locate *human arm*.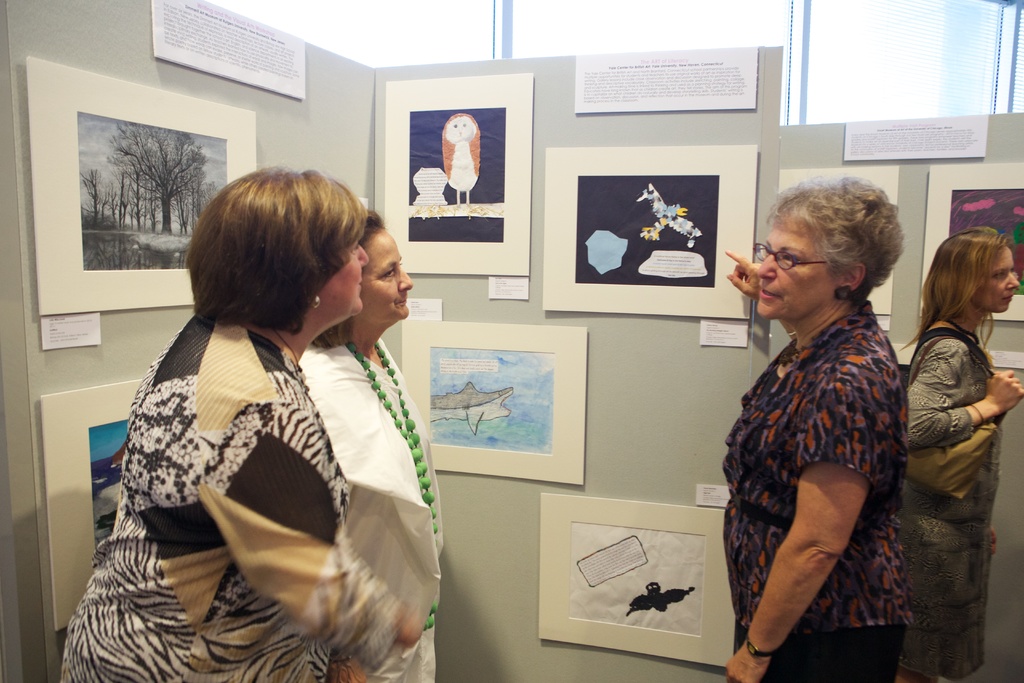
Bounding box: [721, 248, 801, 342].
